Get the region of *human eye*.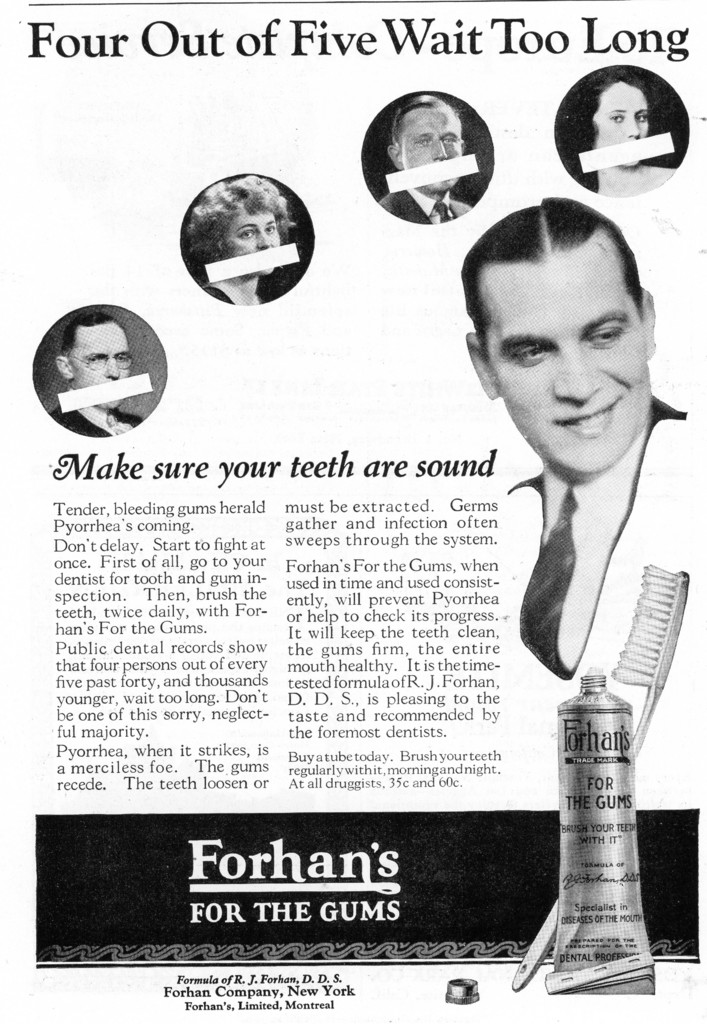
{"left": 635, "top": 112, "right": 646, "bottom": 125}.
